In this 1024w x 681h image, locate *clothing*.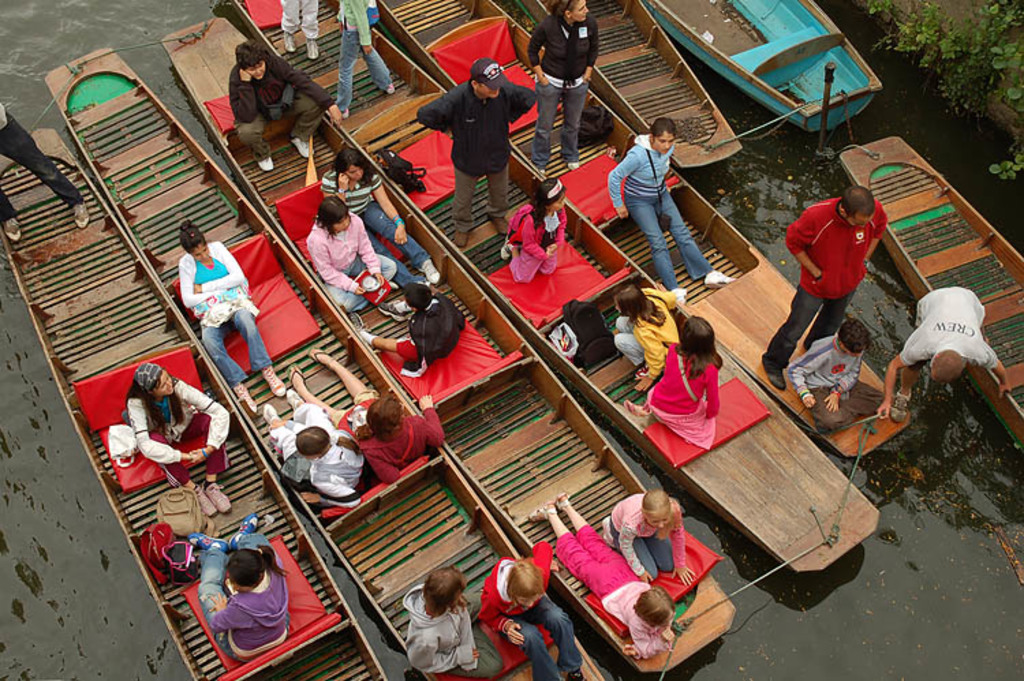
Bounding box: <bbox>644, 344, 725, 448</bbox>.
